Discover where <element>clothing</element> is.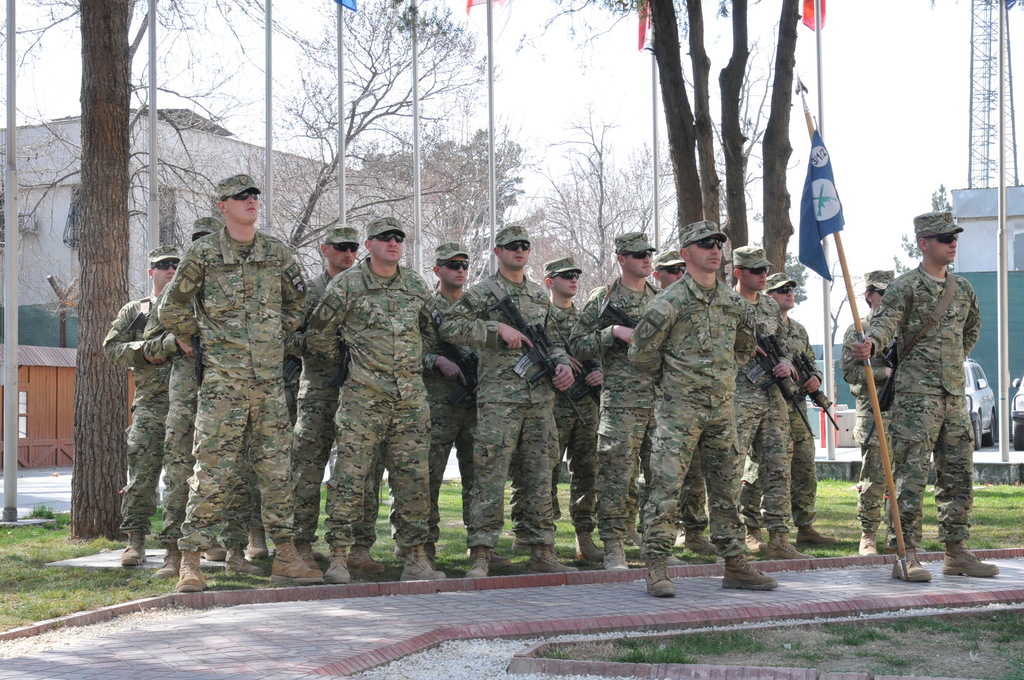
Discovered at rect(628, 274, 758, 560).
